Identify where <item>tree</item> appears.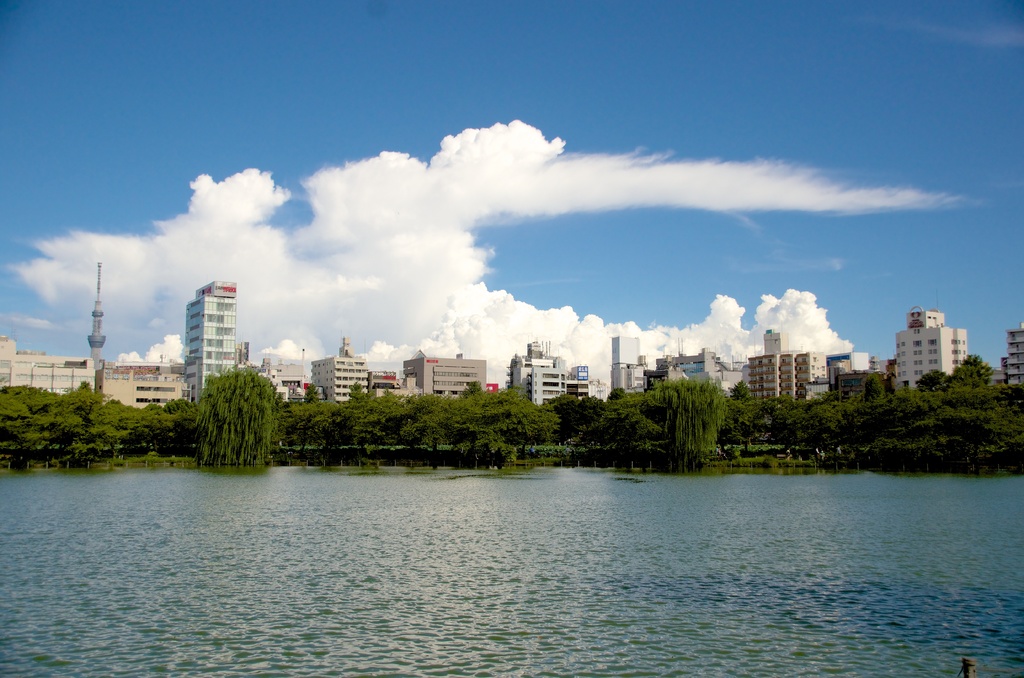
Appears at 401, 389, 455, 446.
